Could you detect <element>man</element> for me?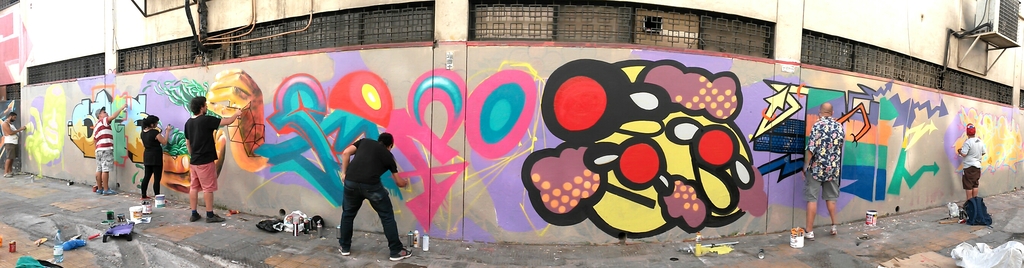
Detection result: bbox=(186, 95, 237, 221).
